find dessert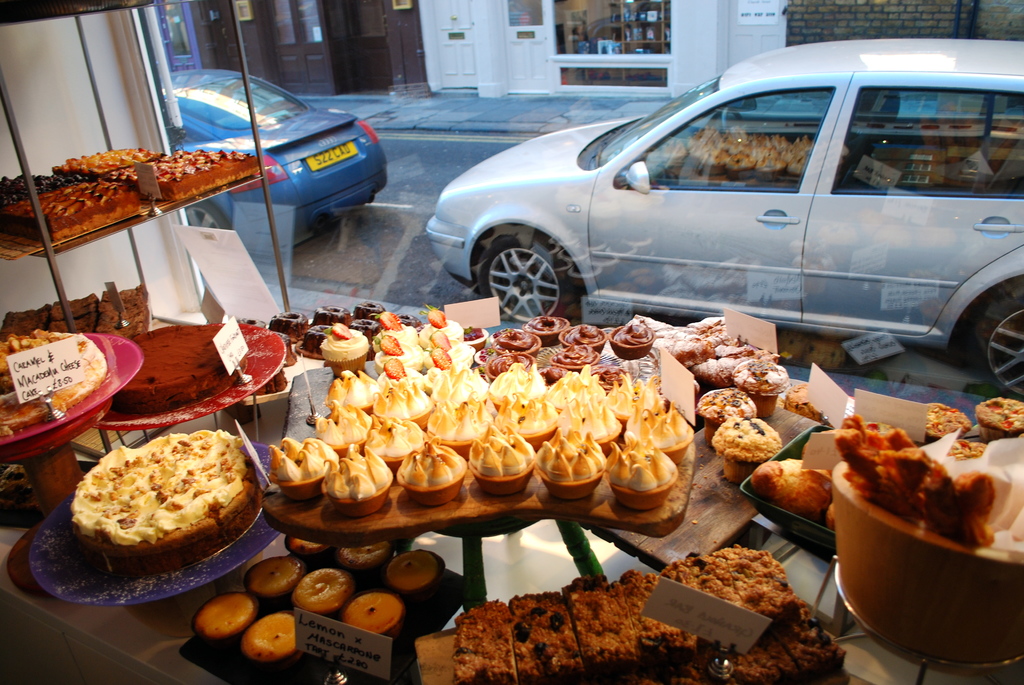
crop(619, 567, 687, 662)
